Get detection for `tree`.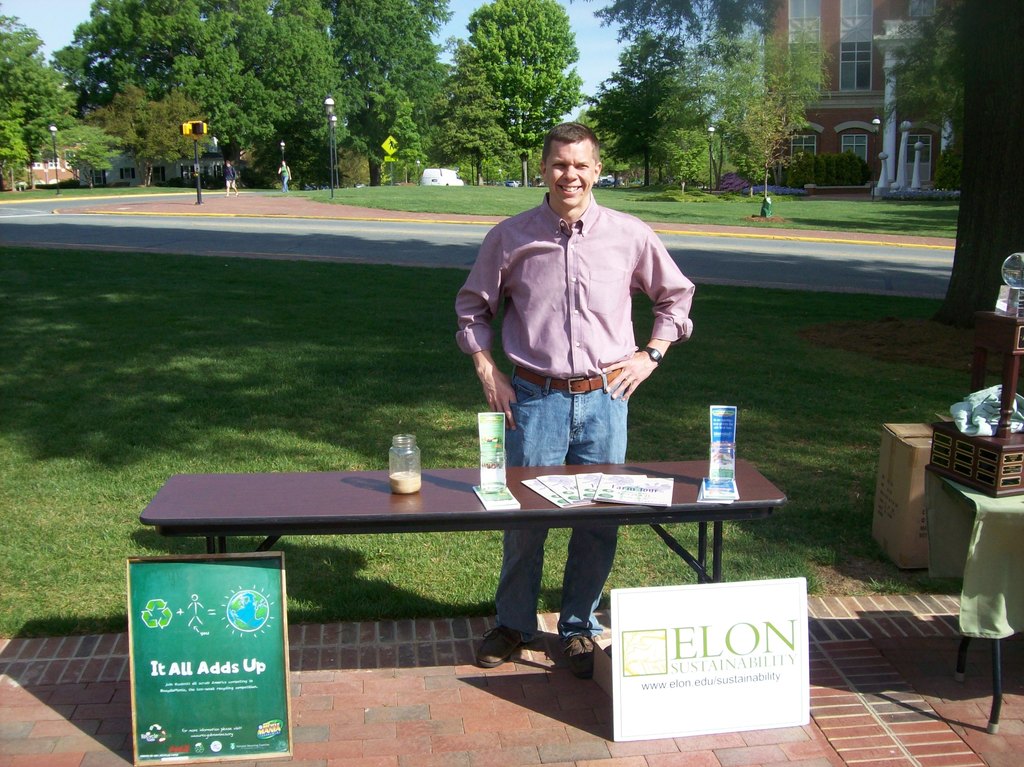
Detection: left=890, top=0, right=1023, bottom=323.
